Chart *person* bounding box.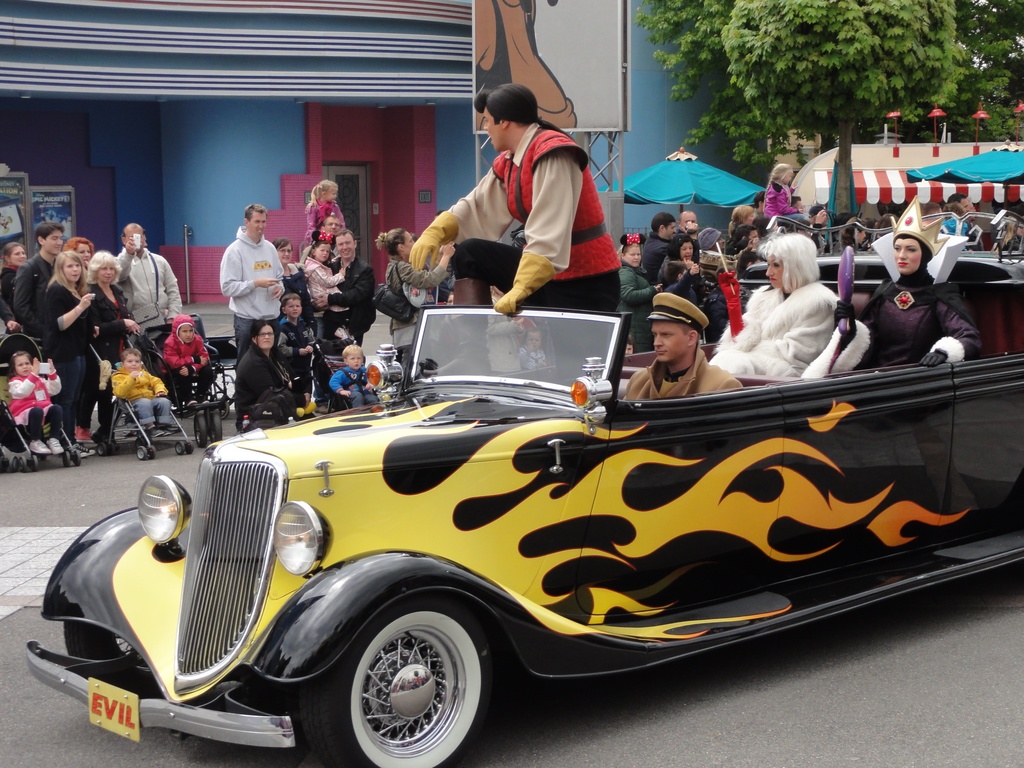
Charted: x1=675, y1=228, x2=698, y2=285.
